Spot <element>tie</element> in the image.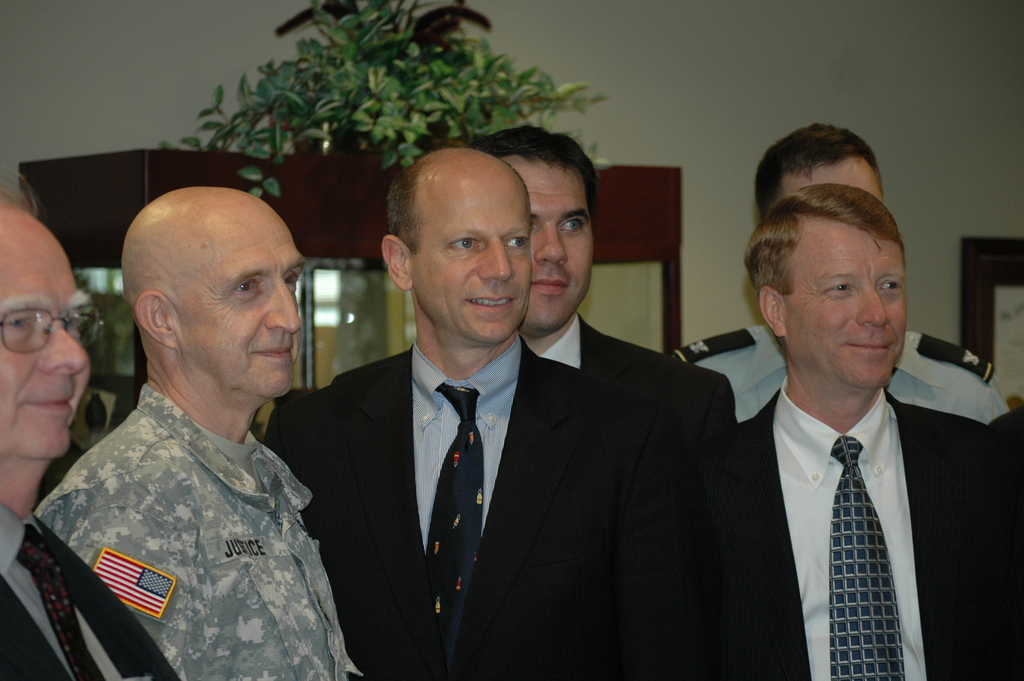
<element>tie</element> found at pyautogui.locateOnScreen(428, 384, 486, 668).
